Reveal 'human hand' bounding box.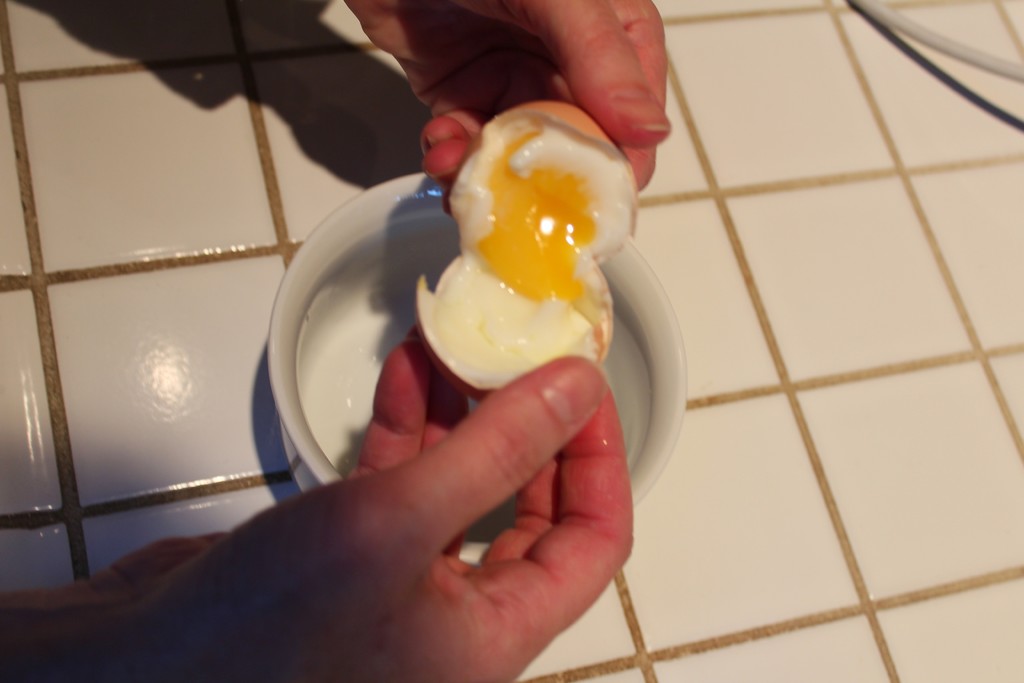
Revealed: (x1=90, y1=320, x2=637, y2=682).
